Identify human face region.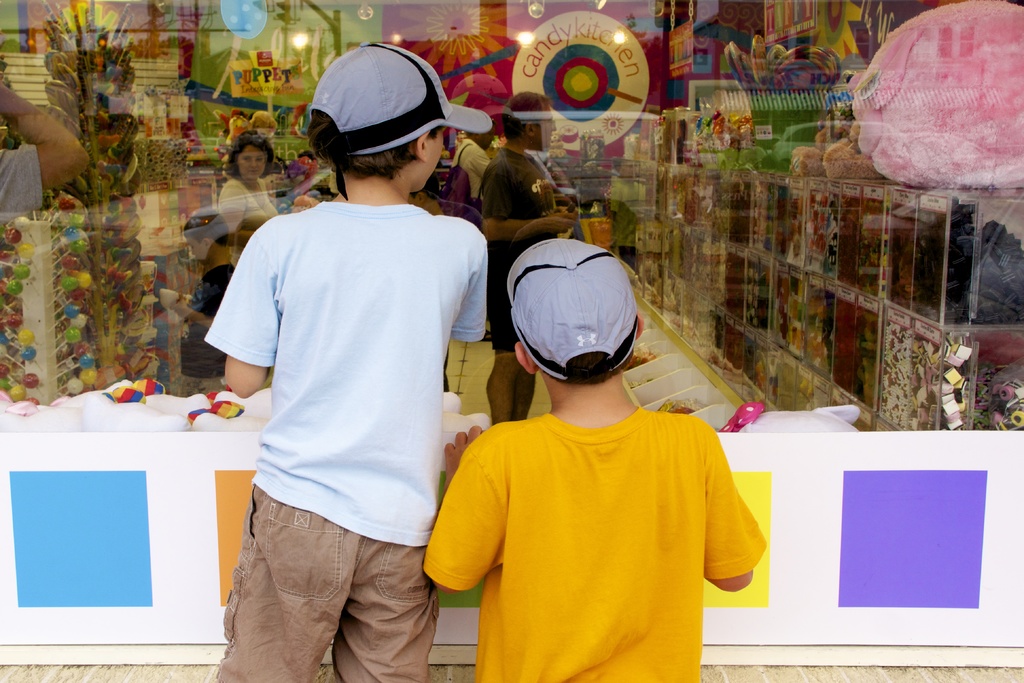
Region: (238,147,266,181).
